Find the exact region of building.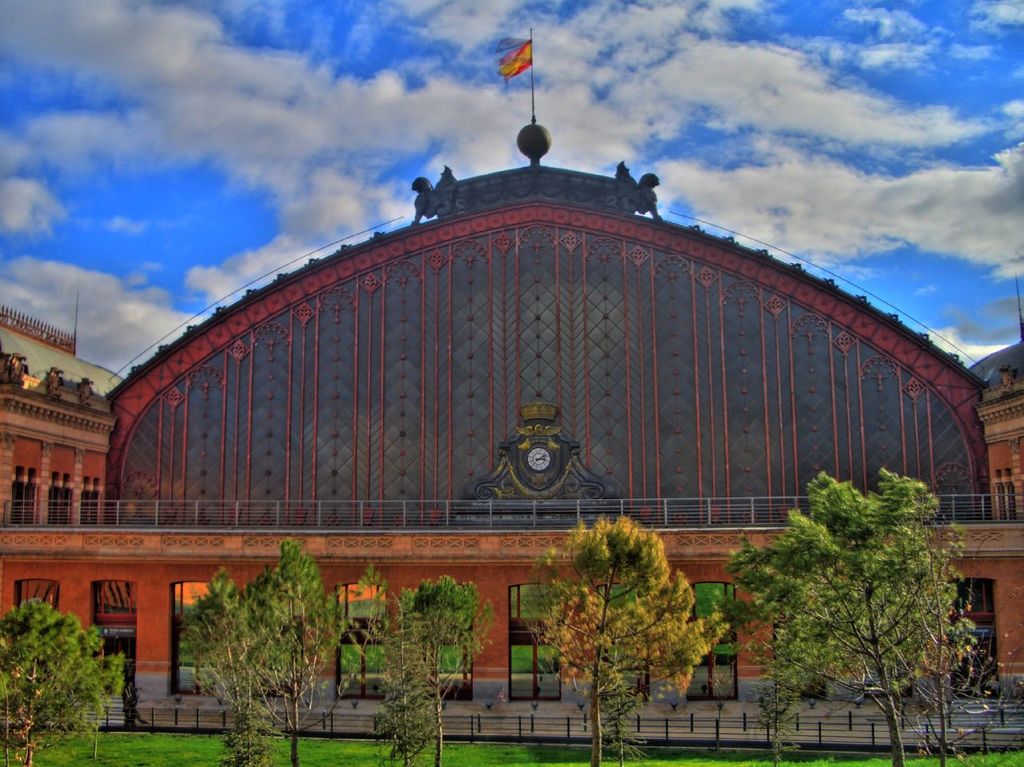
Exact region: bbox(0, 123, 1023, 704).
